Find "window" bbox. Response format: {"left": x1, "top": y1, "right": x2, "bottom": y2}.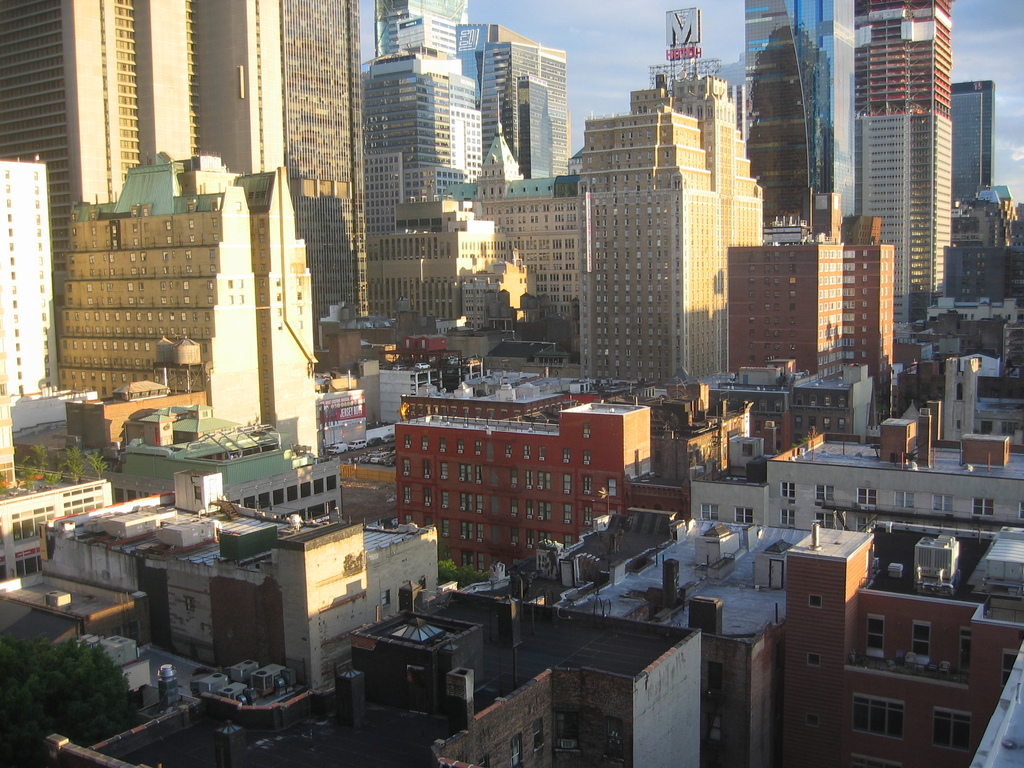
{"left": 781, "top": 483, "right": 796, "bottom": 505}.
